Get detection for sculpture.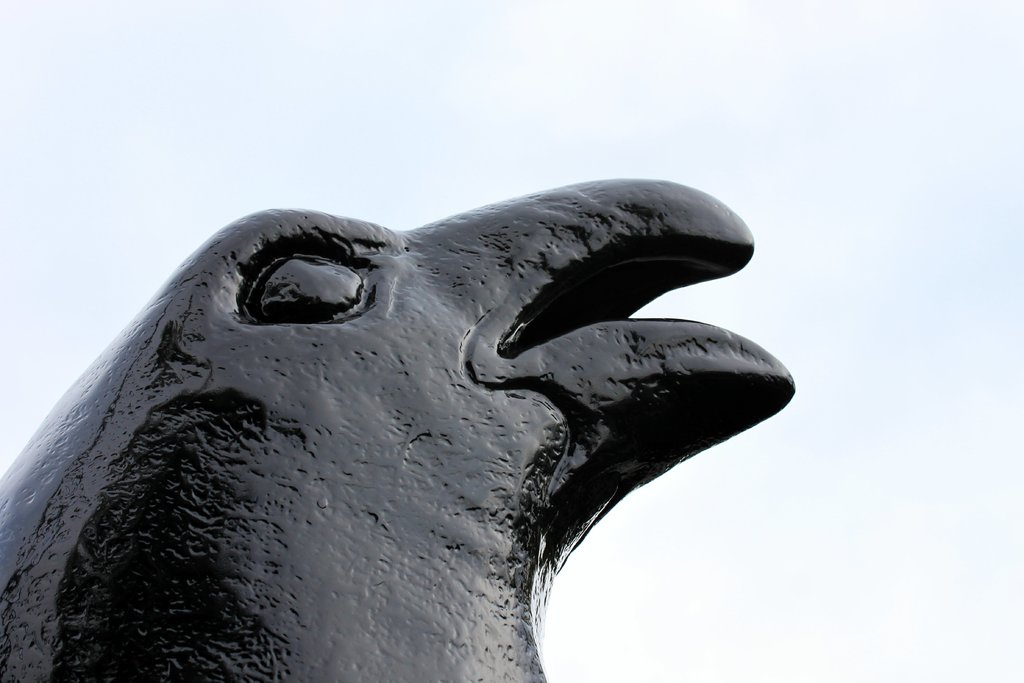
Detection: (left=0, top=174, right=826, bottom=682).
